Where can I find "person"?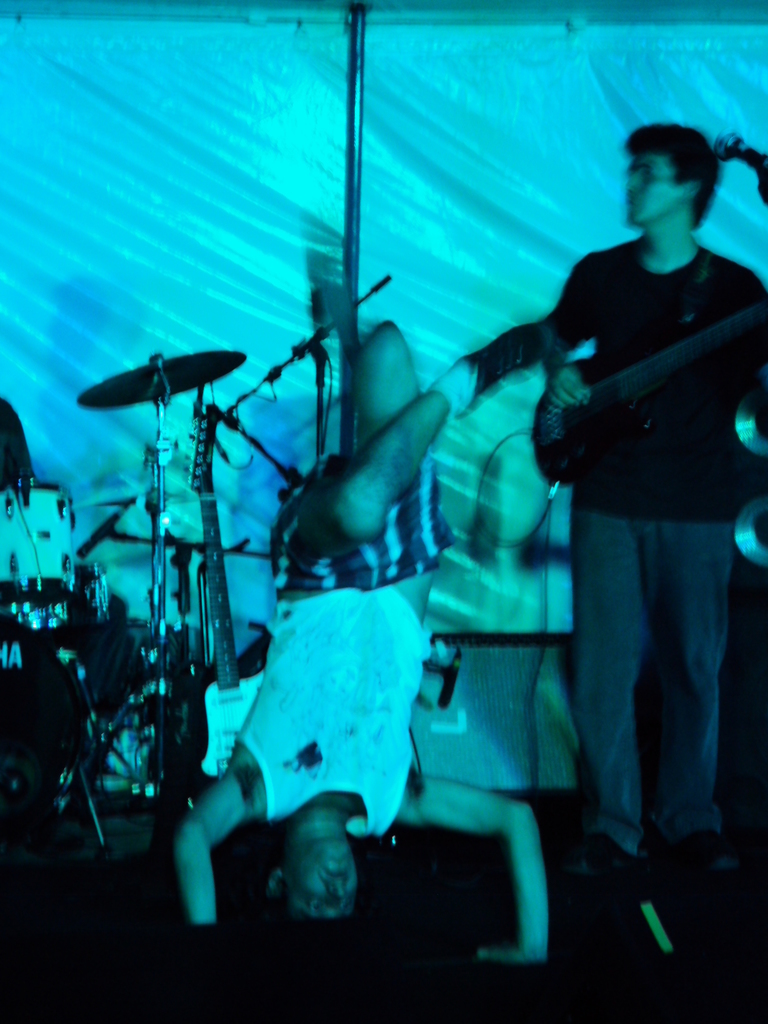
You can find it at bbox=(172, 319, 536, 974).
